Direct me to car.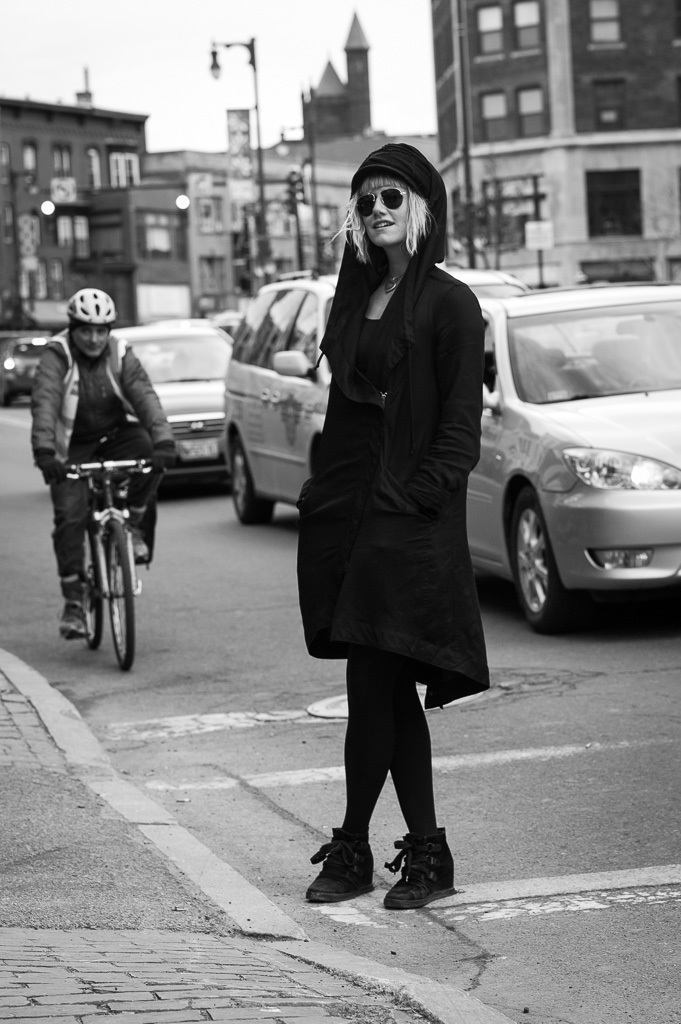
Direction: box(227, 276, 538, 530).
